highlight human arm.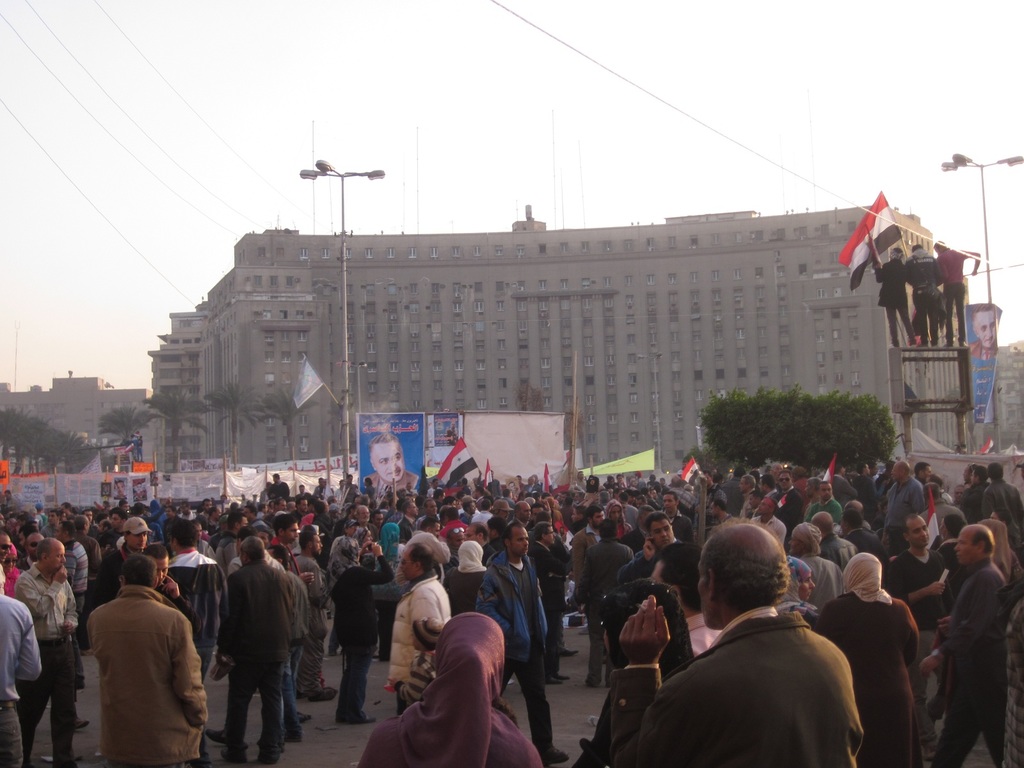
Highlighted region: bbox(868, 479, 872, 501).
